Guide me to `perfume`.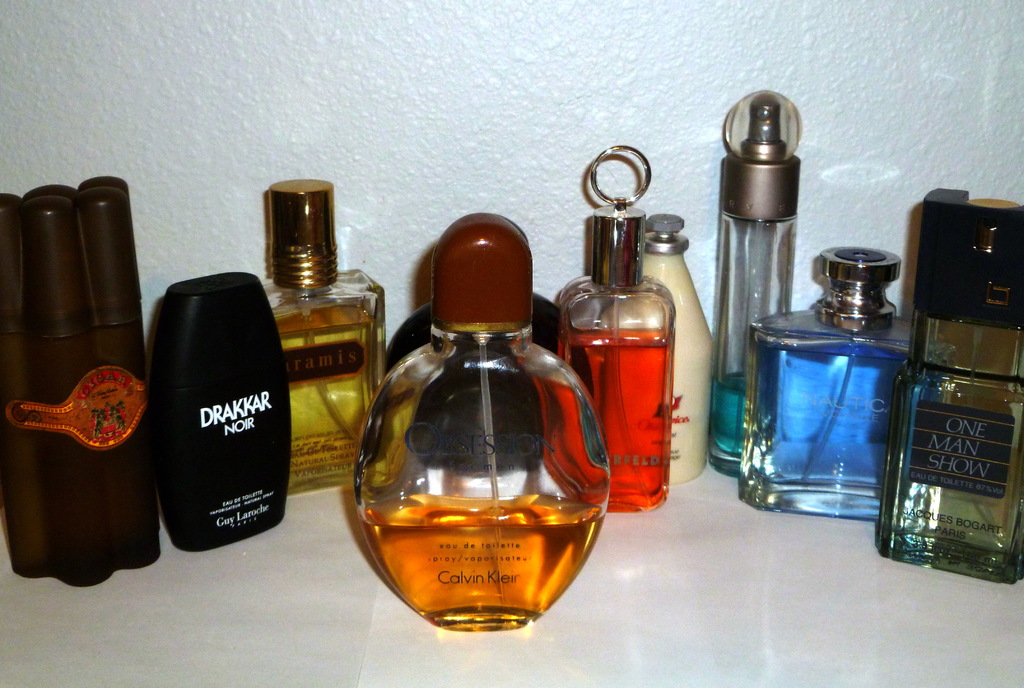
Guidance: [x1=351, y1=213, x2=616, y2=637].
